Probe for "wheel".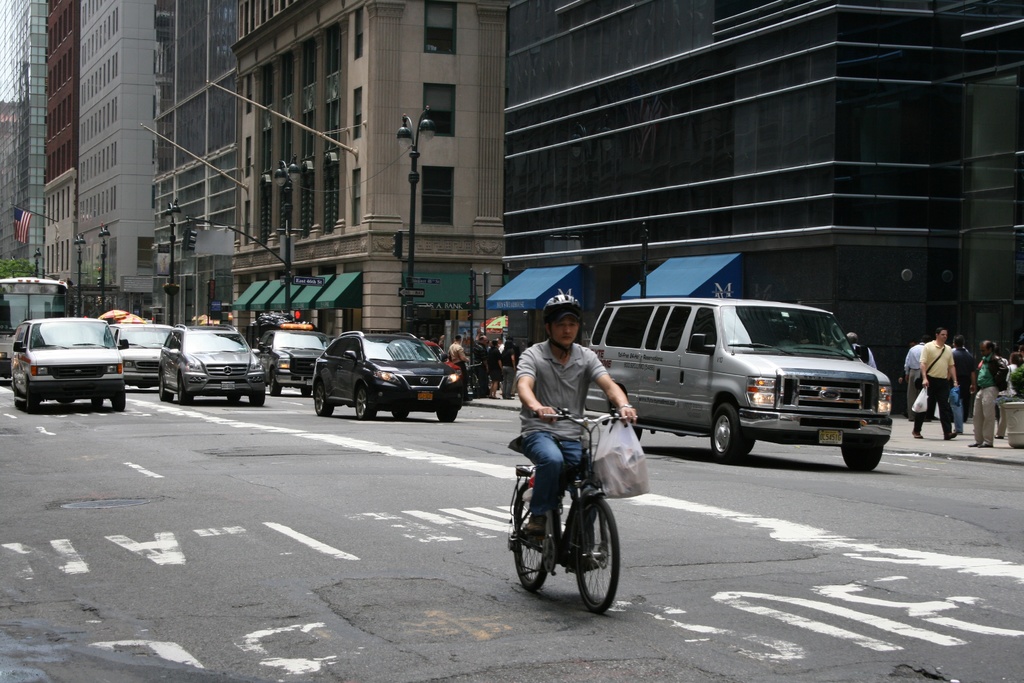
Probe result: [710, 399, 742, 464].
